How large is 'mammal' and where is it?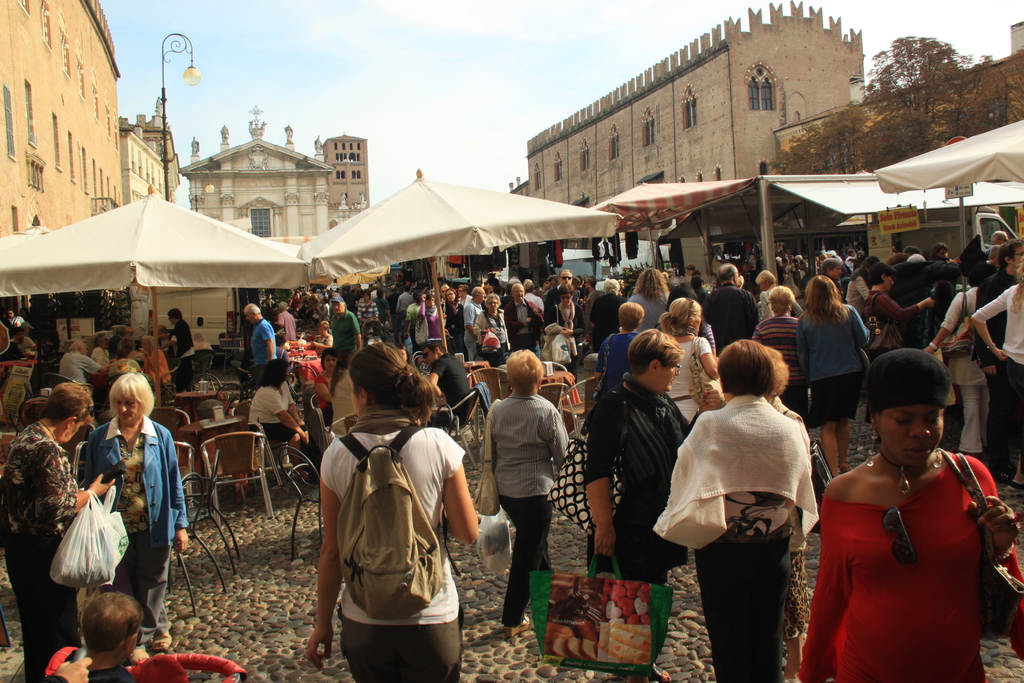
Bounding box: left=12, top=326, right=36, bottom=352.
